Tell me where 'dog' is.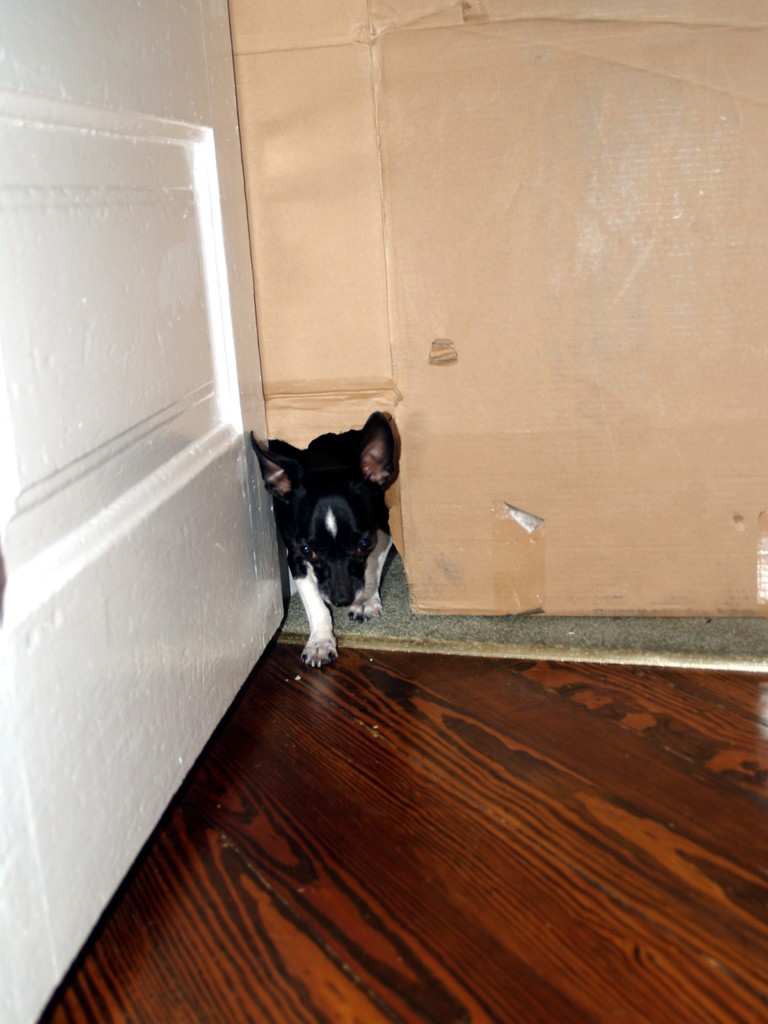
'dog' is at detection(241, 403, 394, 669).
